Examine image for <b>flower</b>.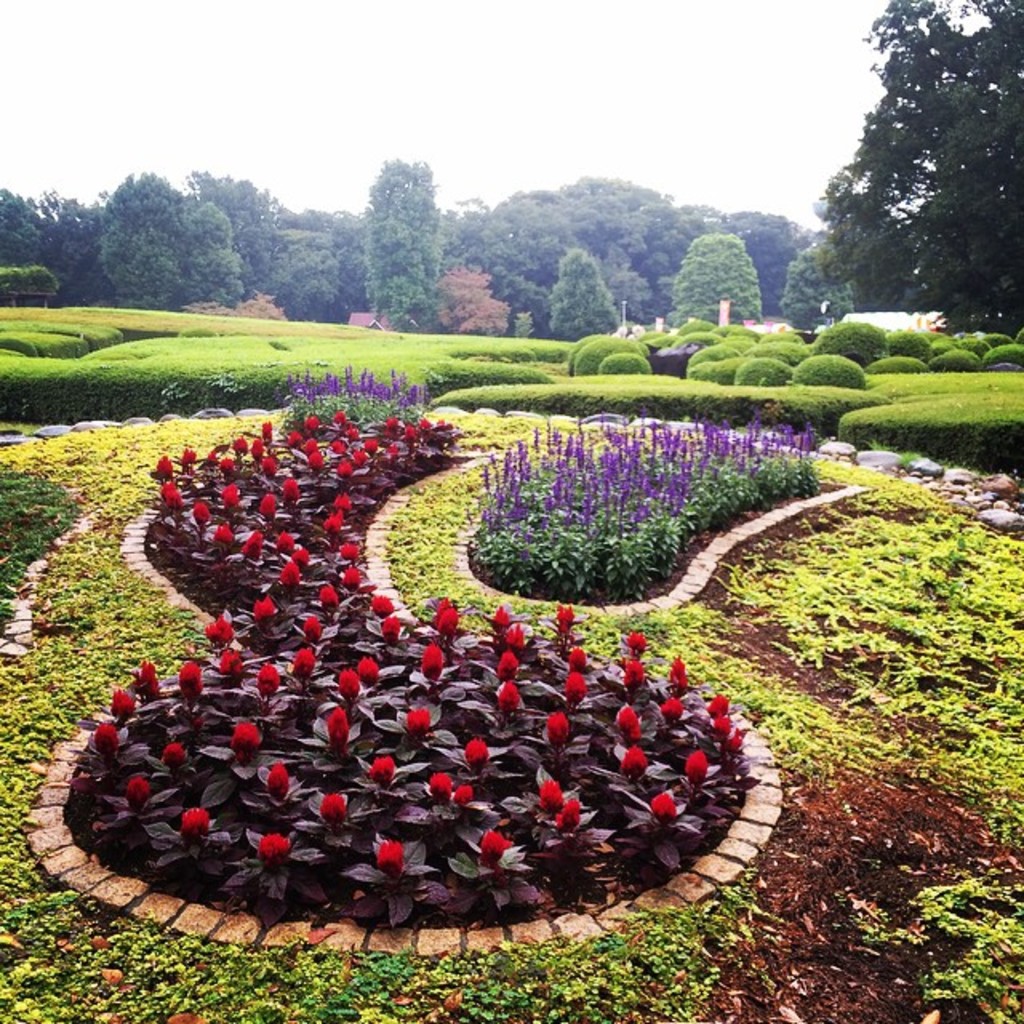
Examination result: locate(371, 752, 397, 786).
